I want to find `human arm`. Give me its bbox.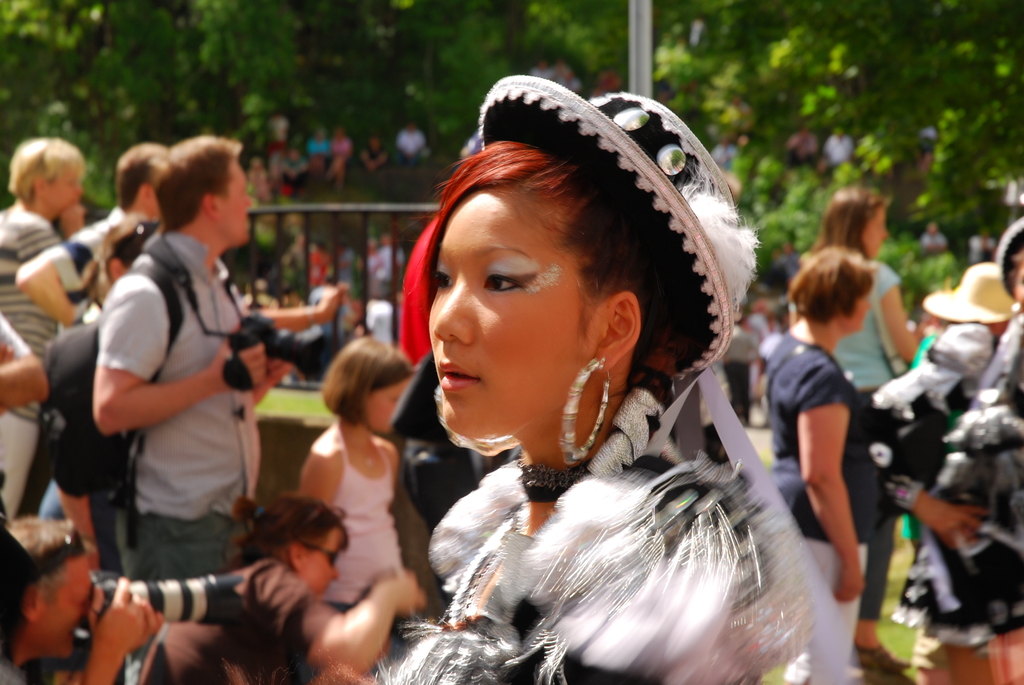
Rect(0, 308, 50, 415).
